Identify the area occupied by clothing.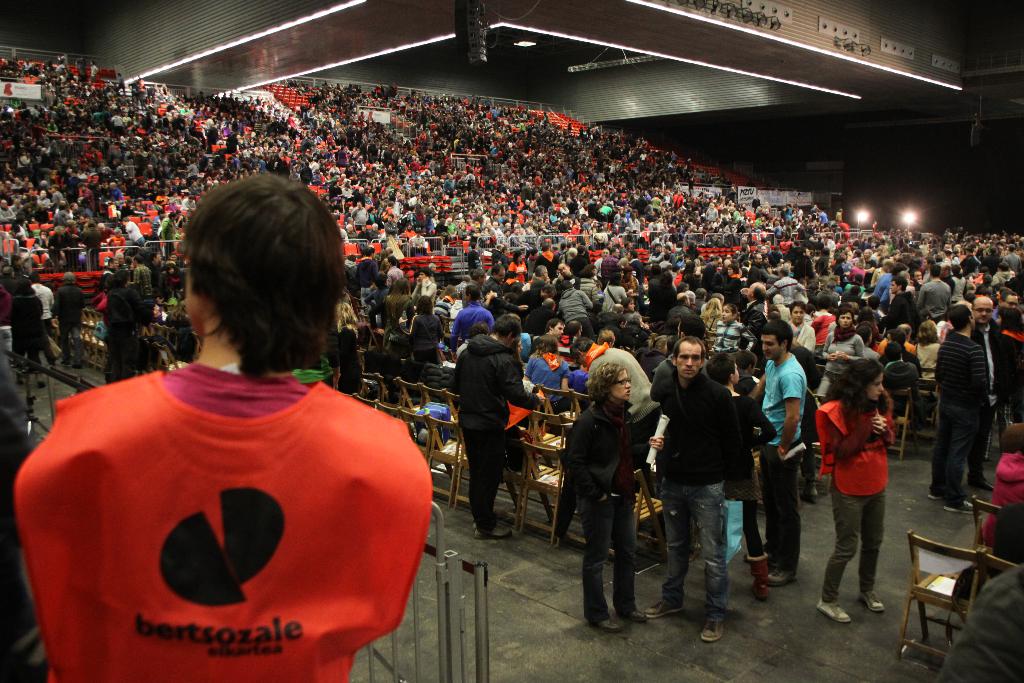
Area: bbox(559, 390, 648, 630).
